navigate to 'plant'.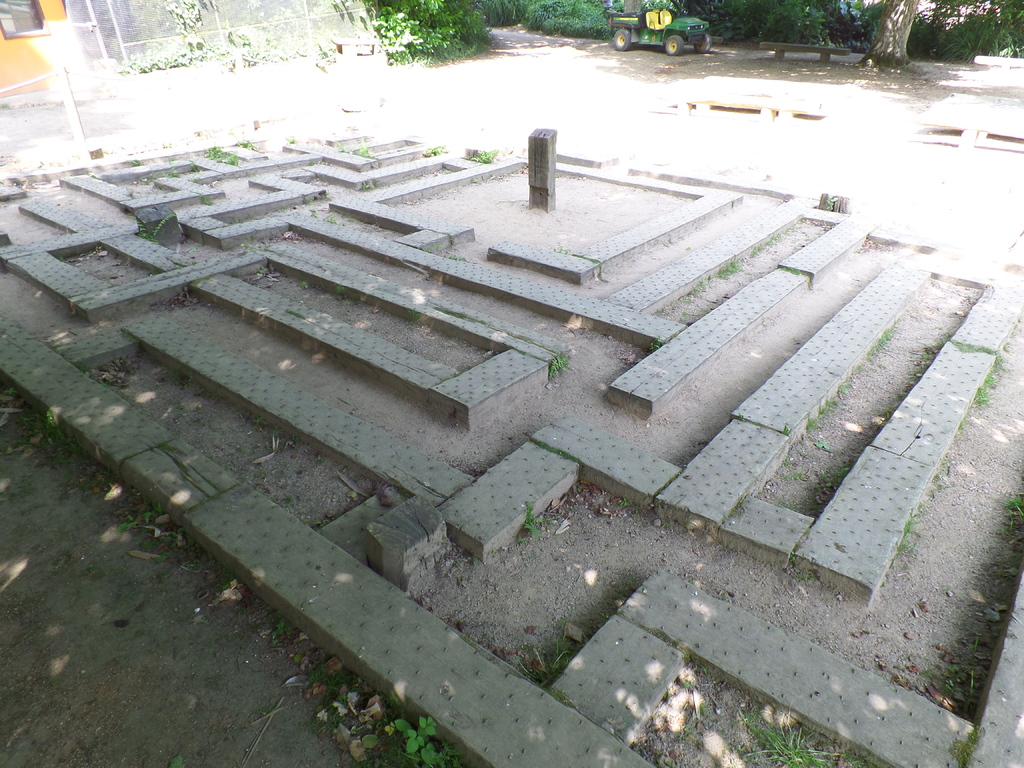
Navigation target: (287, 136, 296, 147).
